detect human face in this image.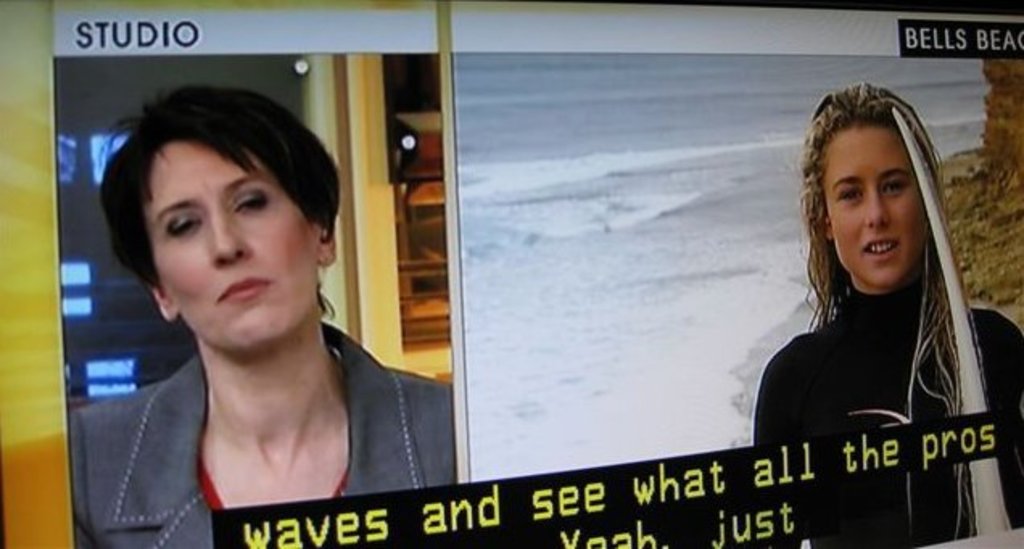
Detection: {"left": 826, "top": 129, "right": 926, "bottom": 287}.
